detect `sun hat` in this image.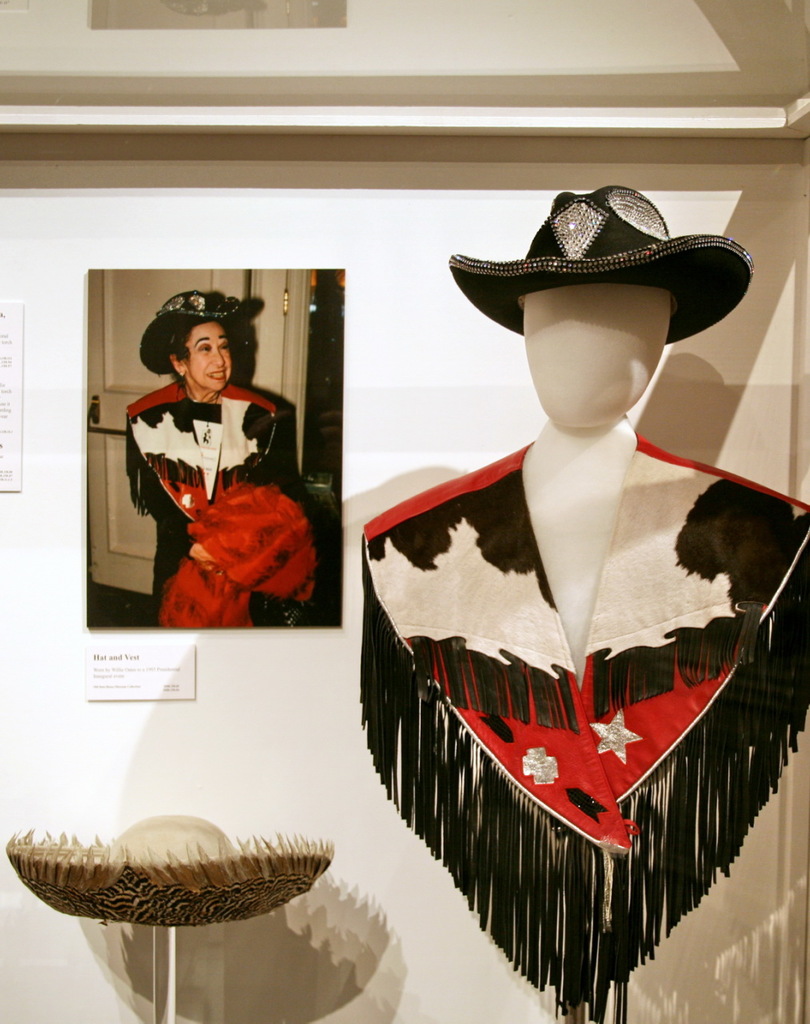
Detection: select_region(137, 289, 249, 370).
